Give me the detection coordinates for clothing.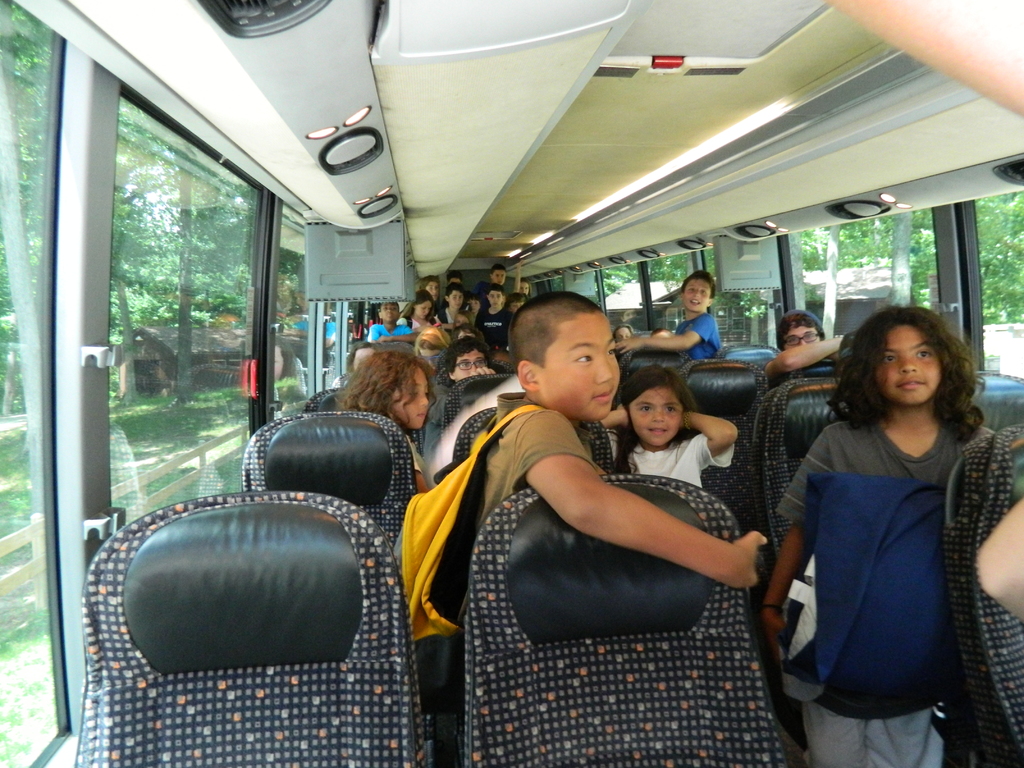
detection(374, 303, 427, 351).
